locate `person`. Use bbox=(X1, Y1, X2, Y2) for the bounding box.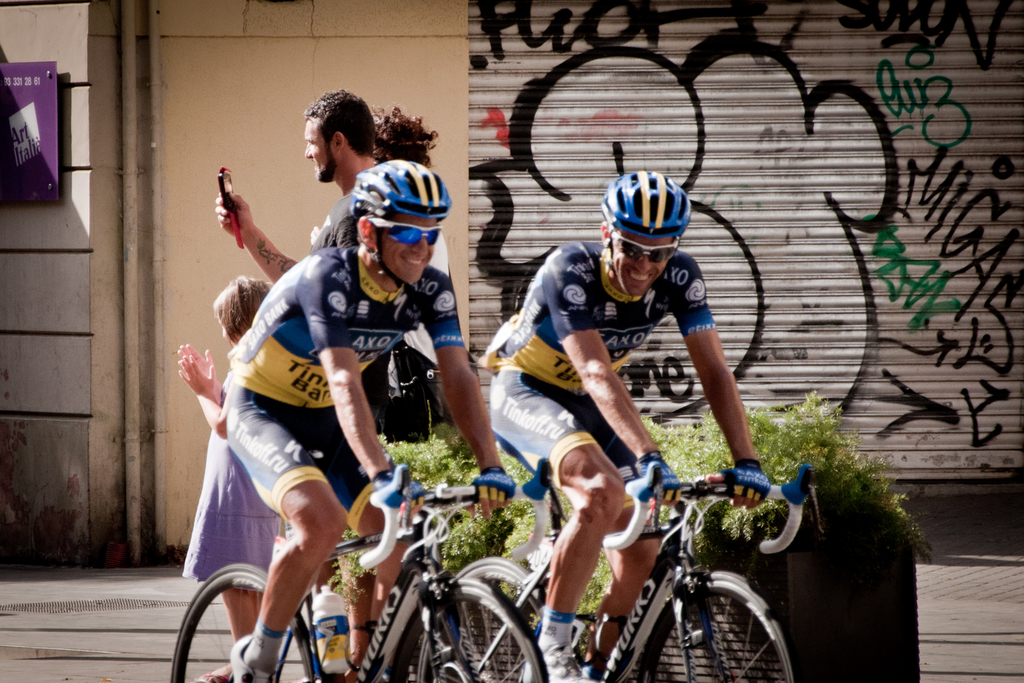
bbox=(490, 174, 769, 682).
